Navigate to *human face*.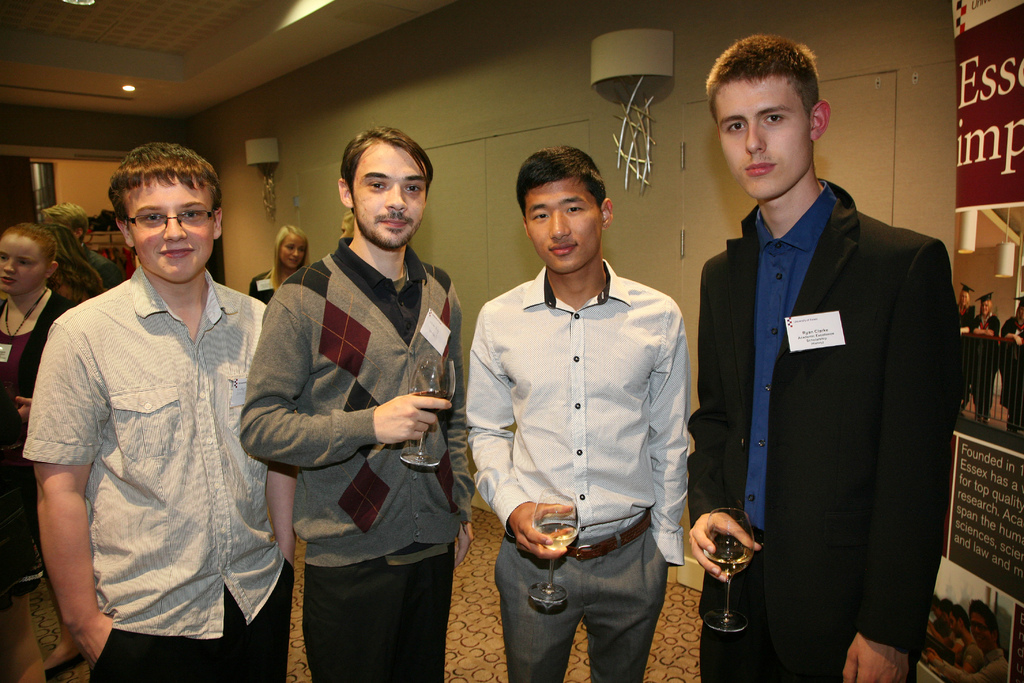
Navigation target: Rect(959, 289, 970, 306).
